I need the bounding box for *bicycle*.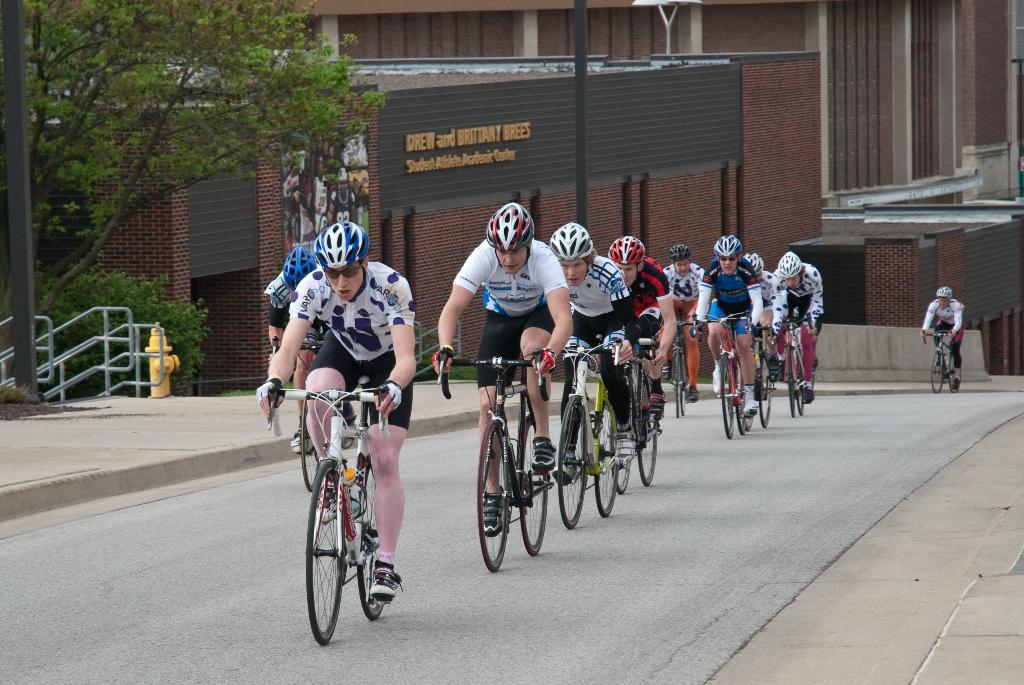
Here it is: pyautogui.locateOnScreen(774, 312, 815, 419).
